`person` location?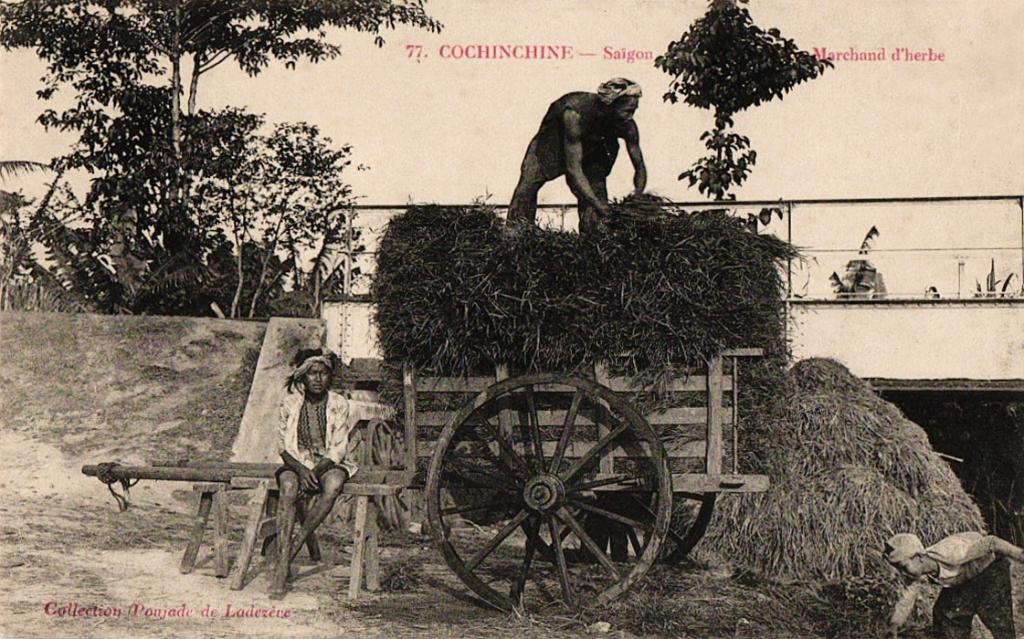
{"x1": 268, "y1": 348, "x2": 333, "y2": 599}
